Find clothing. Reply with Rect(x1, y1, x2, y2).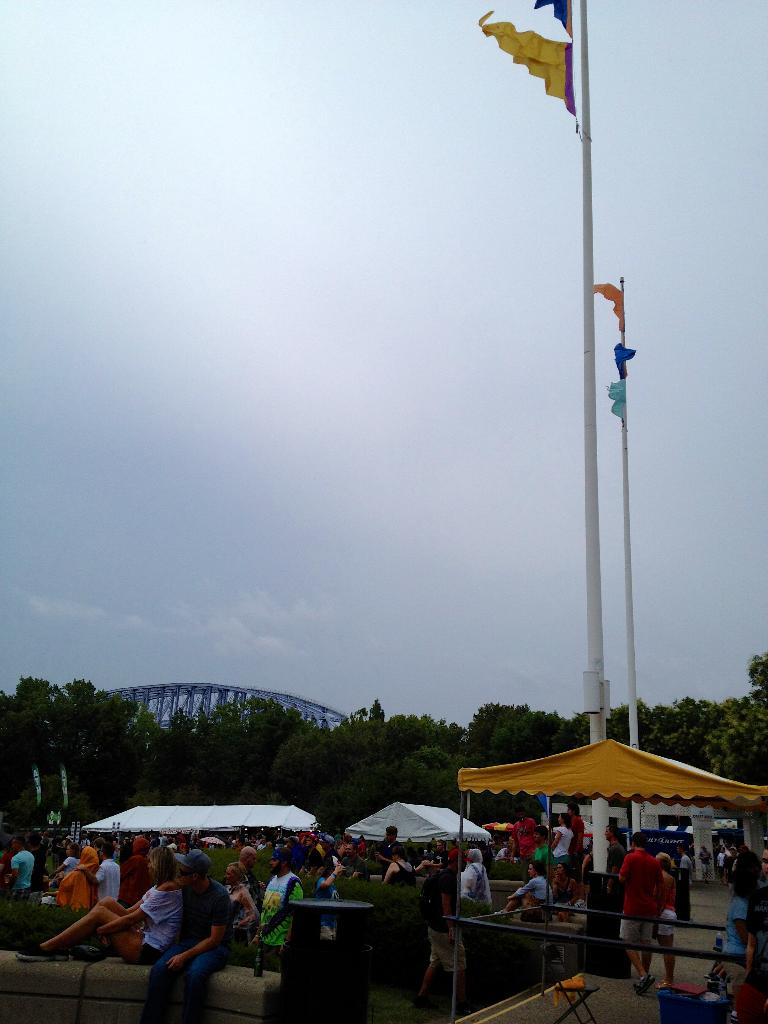
Rect(60, 856, 81, 876).
